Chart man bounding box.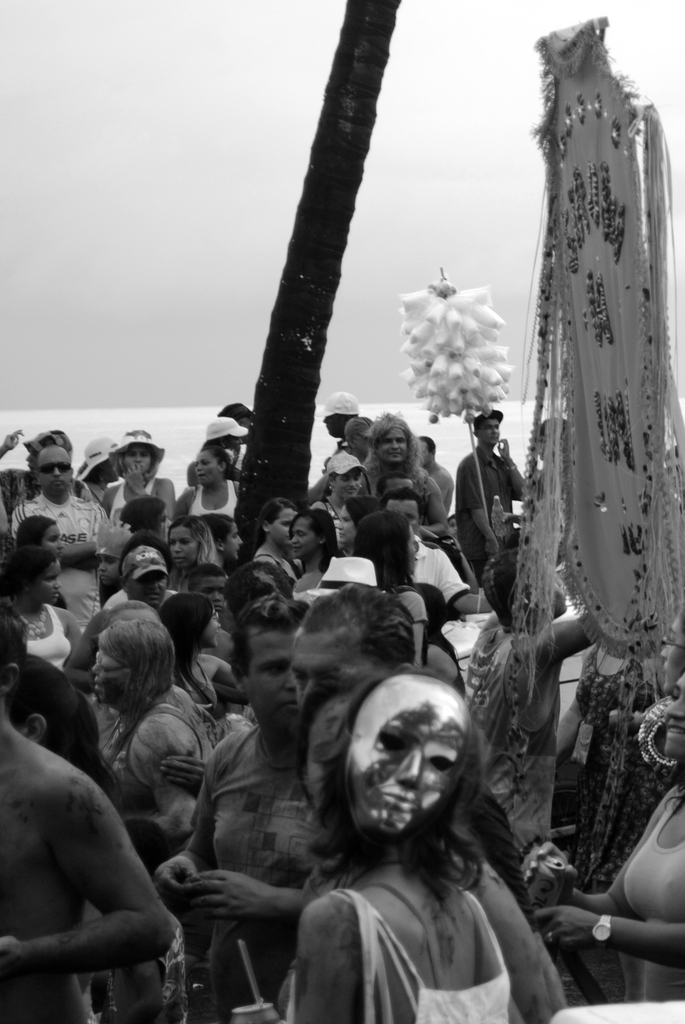
Charted: [left=451, top=403, right=538, bottom=586].
